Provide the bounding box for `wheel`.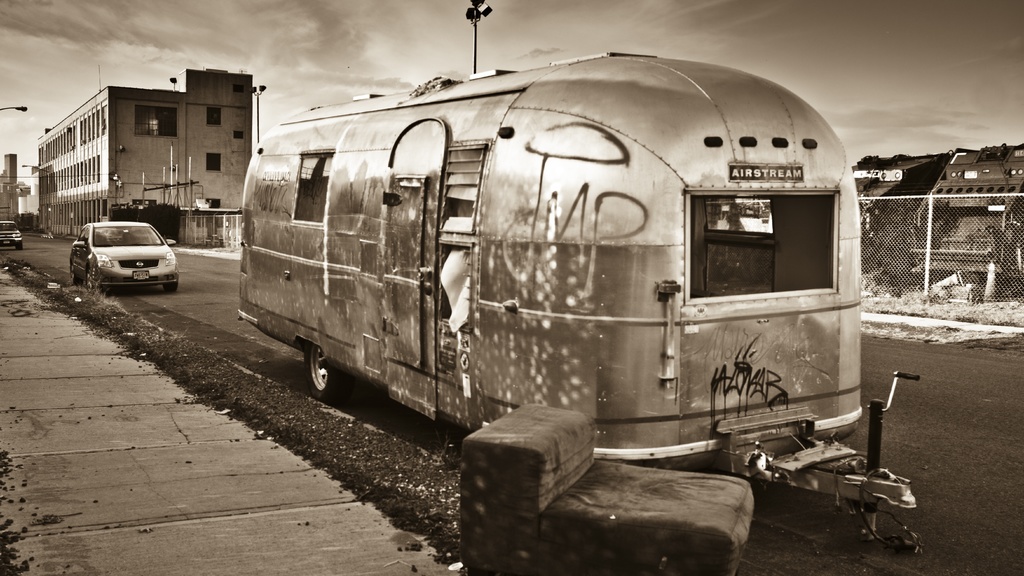
Rect(301, 342, 358, 406).
